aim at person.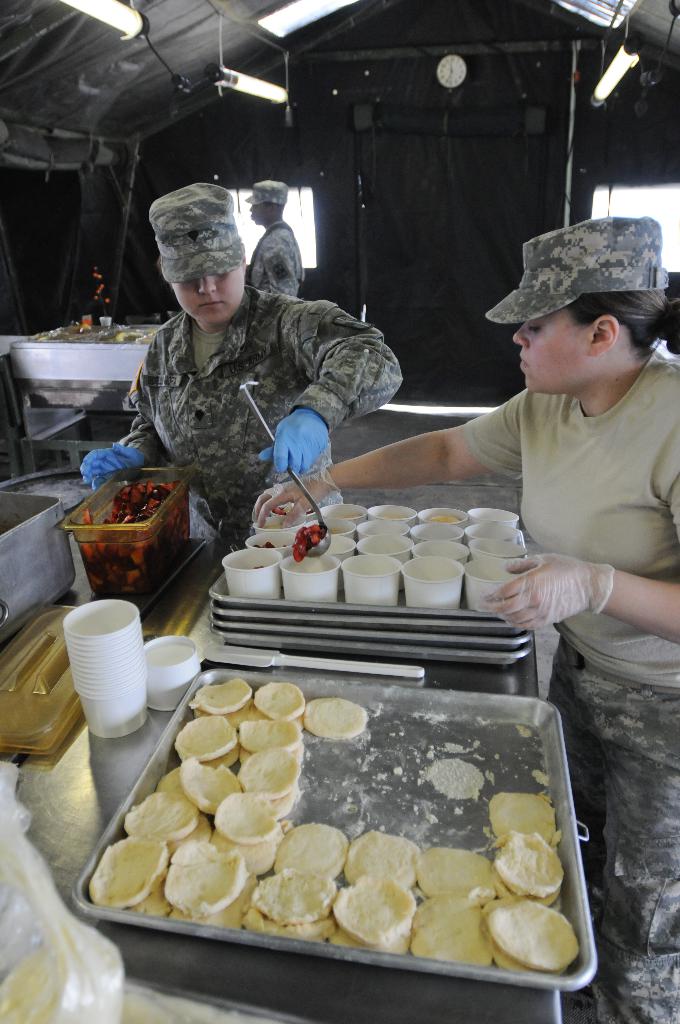
Aimed at <region>249, 176, 305, 297</region>.
